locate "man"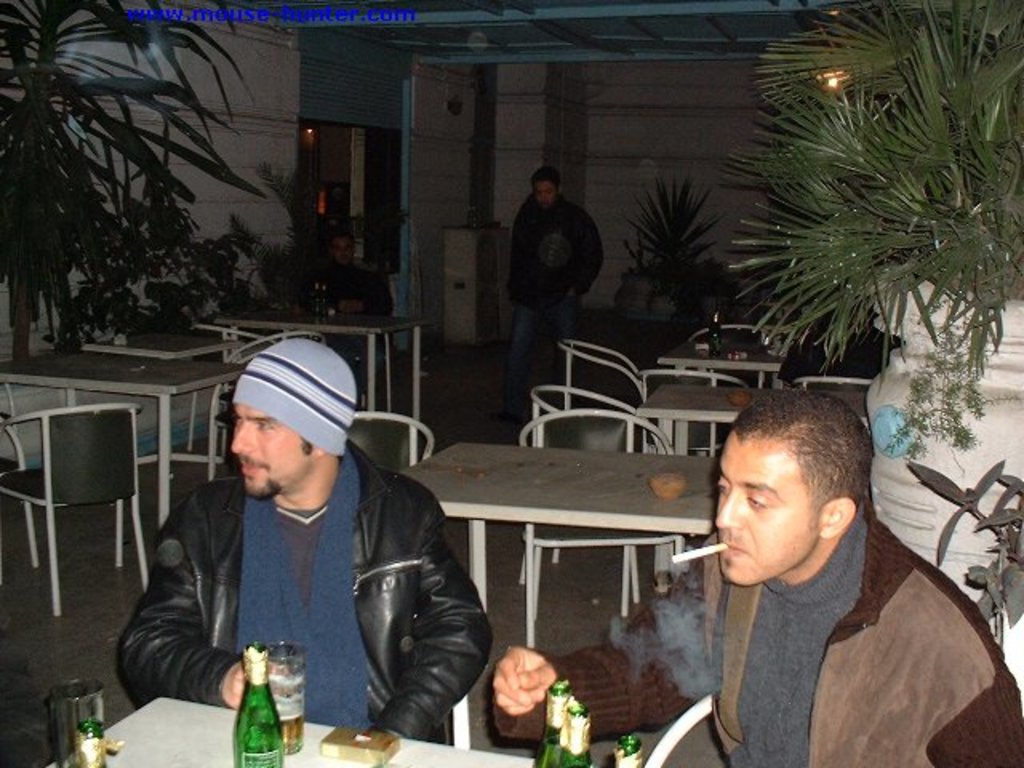
(left=314, top=222, right=394, bottom=389)
